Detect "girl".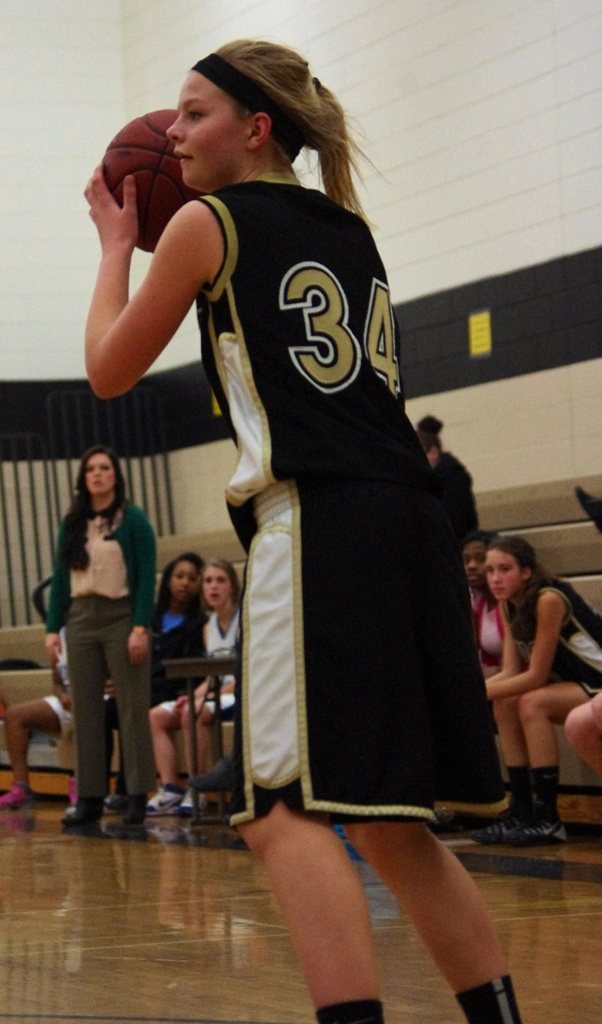
Detected at [left=461, top=540, right=507, bottom=679].
